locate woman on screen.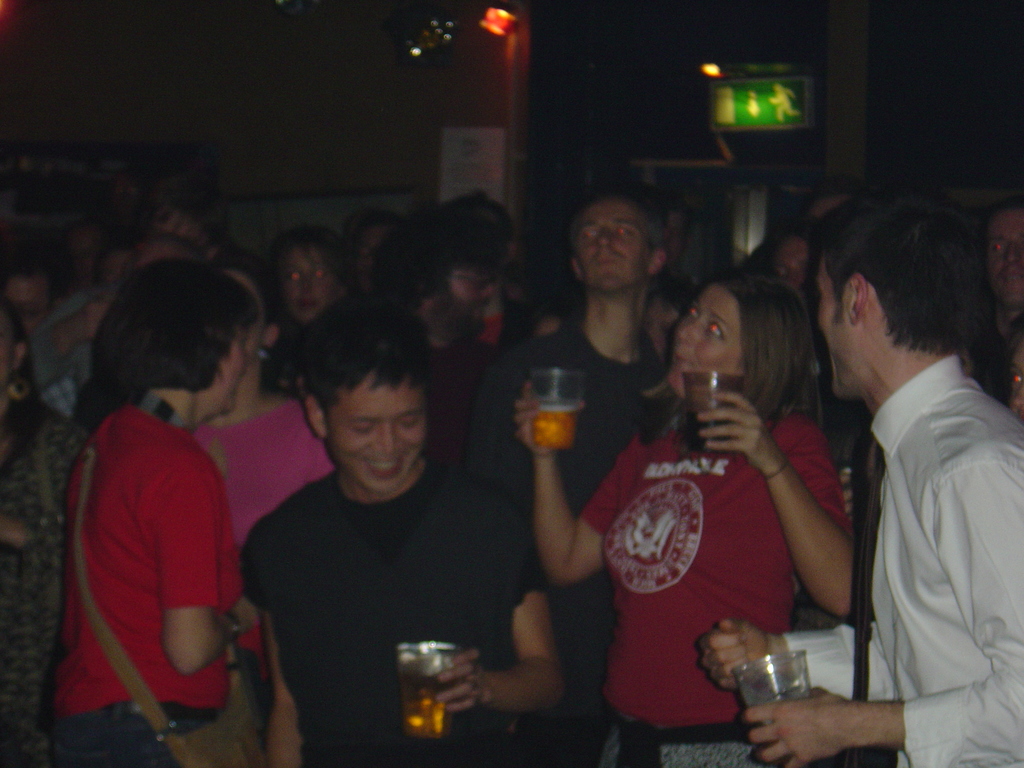
On screen at Rect(513, 269, 858, 767).
